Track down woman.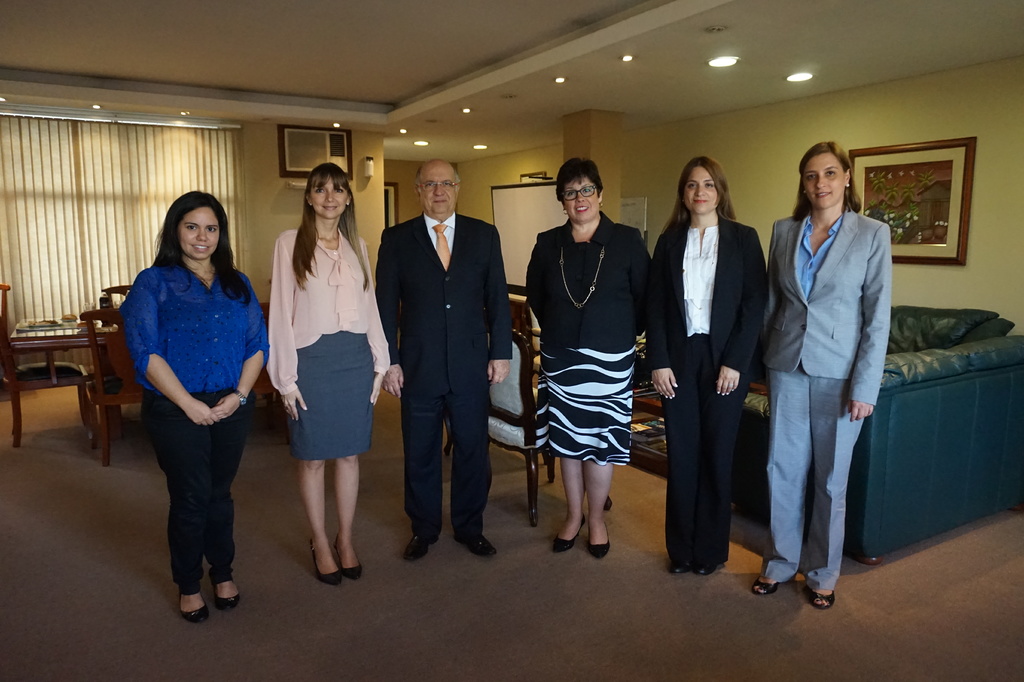
Tracked to l=268, t=162, r=395, b=587.
